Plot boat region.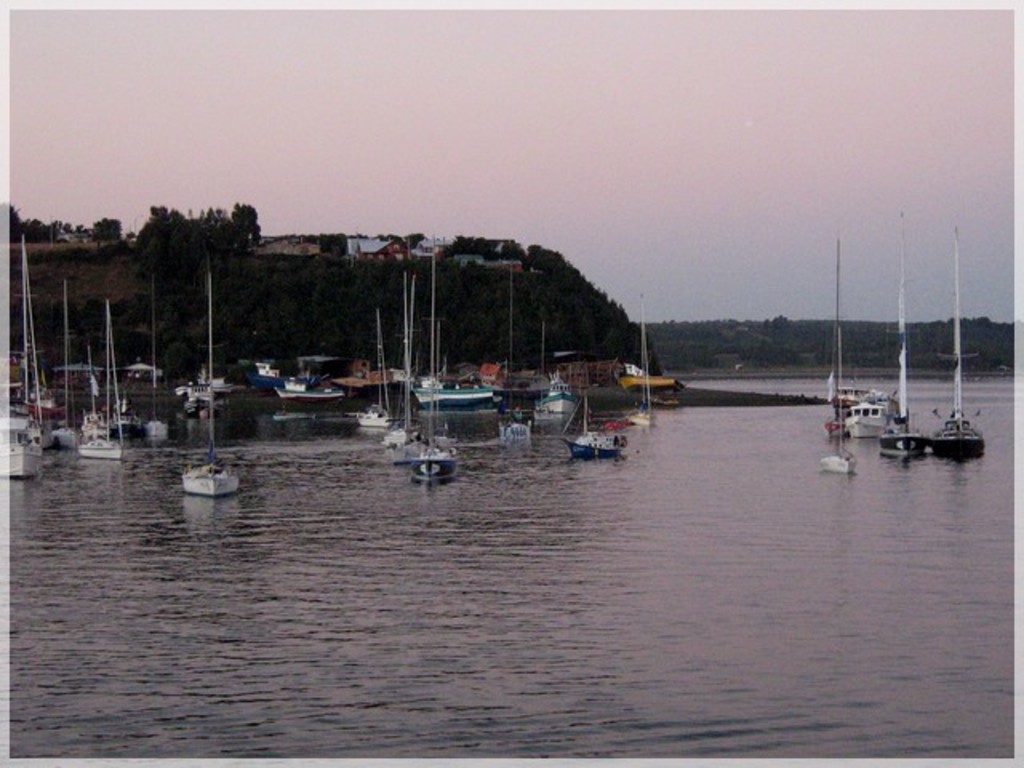
Plotted at 406,254,459,490.
